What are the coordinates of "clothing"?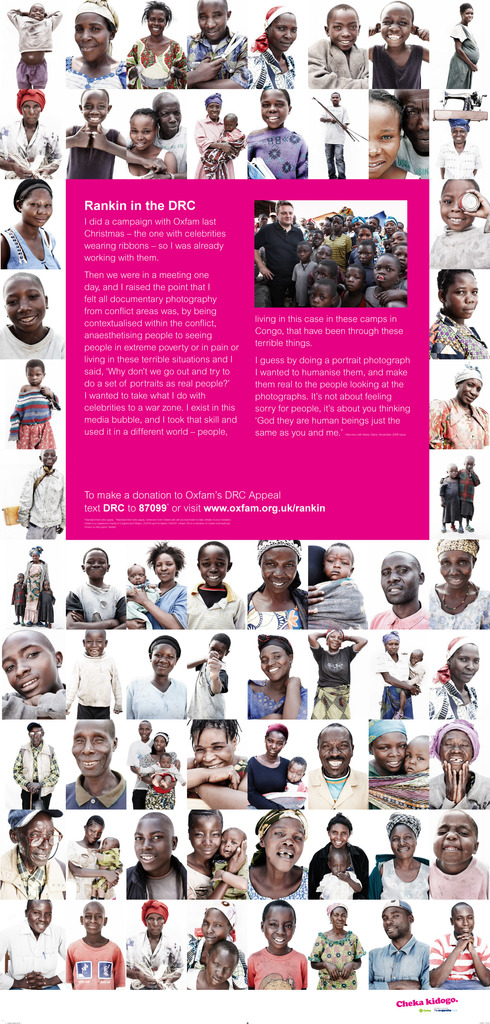
(369,45,425,87).
